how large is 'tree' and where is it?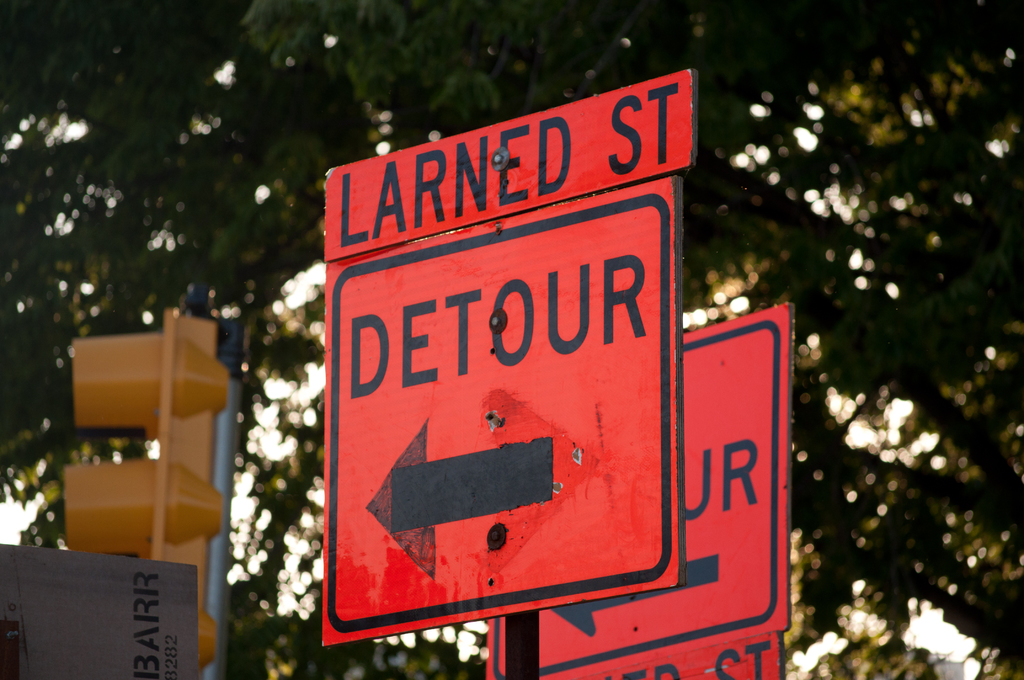
Bounding box: [0,0,385,677].
